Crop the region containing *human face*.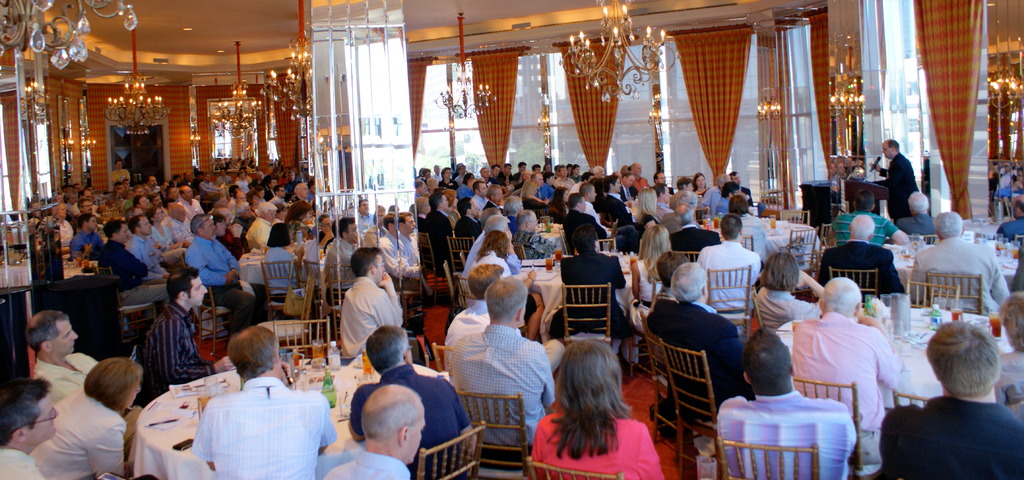
Crop region: (x1=589, y1=187, x2=598, y2=204).
